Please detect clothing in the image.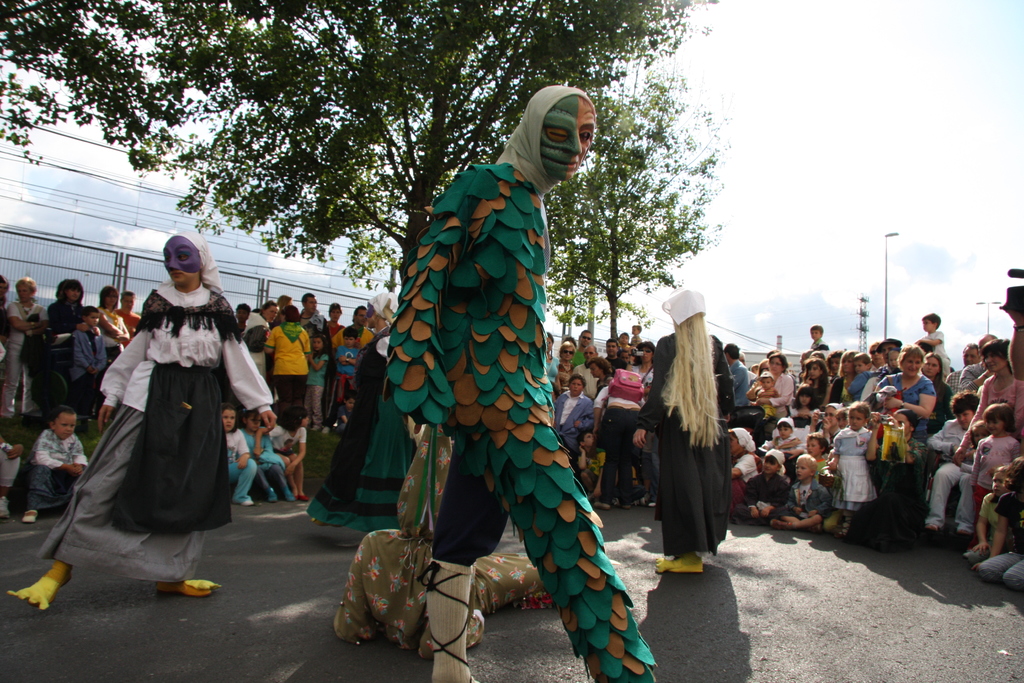
x1=239 y1=314 x2=266 y2=381.
